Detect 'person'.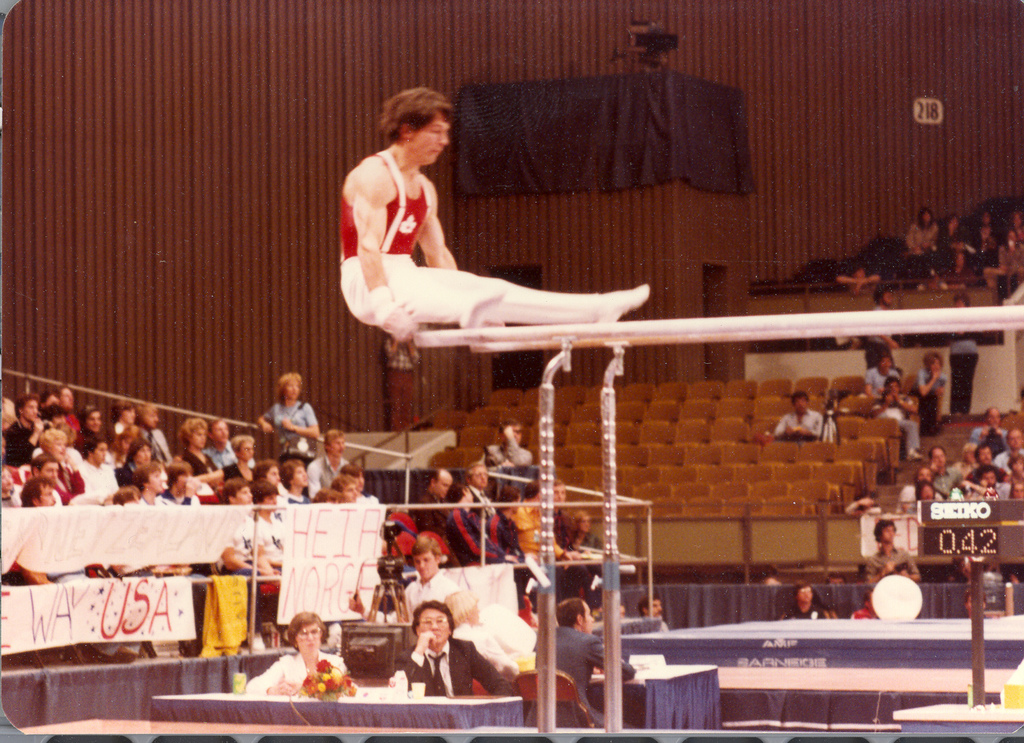
Detected at [848,589,877,620].
